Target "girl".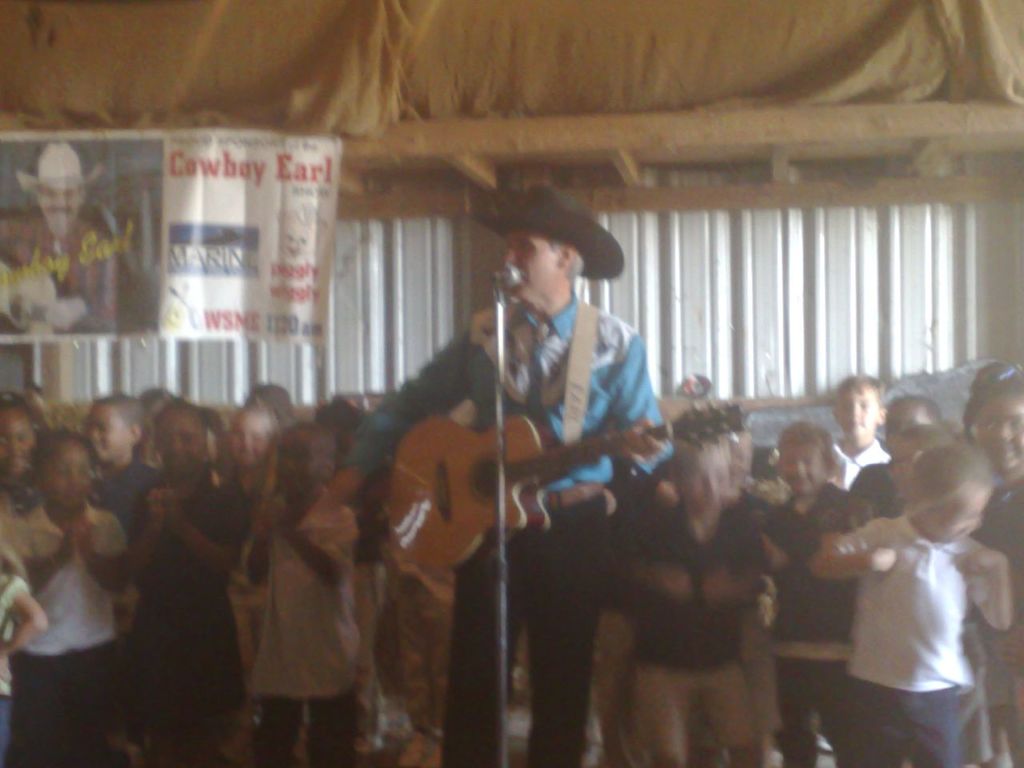
Target region: <bbox>959, 375, 1022, 751</bbox>.
